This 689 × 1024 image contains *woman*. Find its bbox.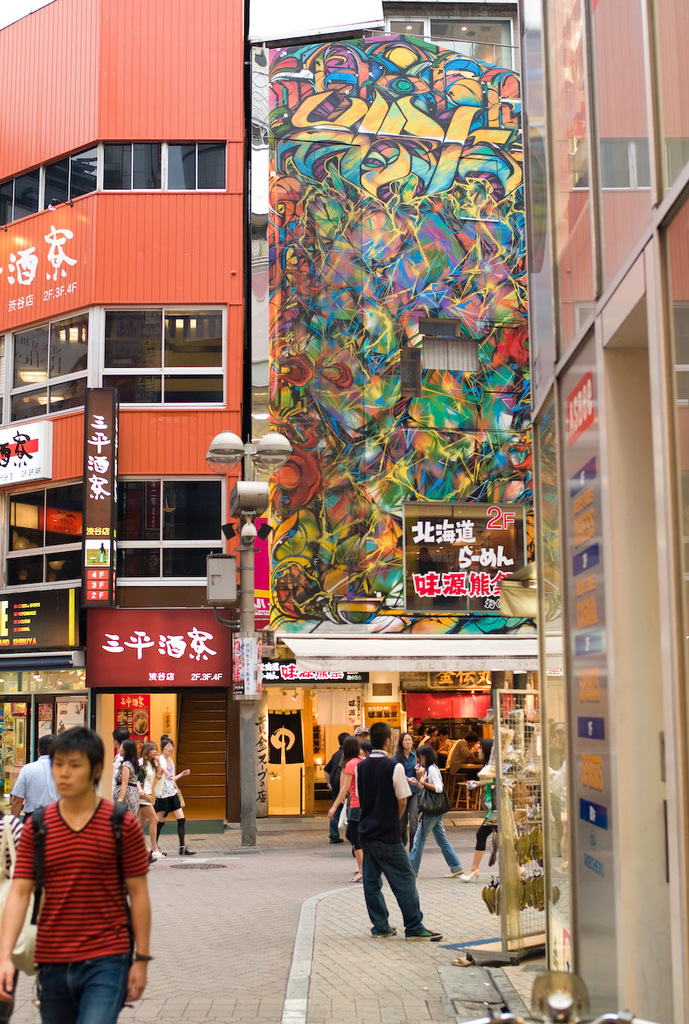
328/737/361/880.
